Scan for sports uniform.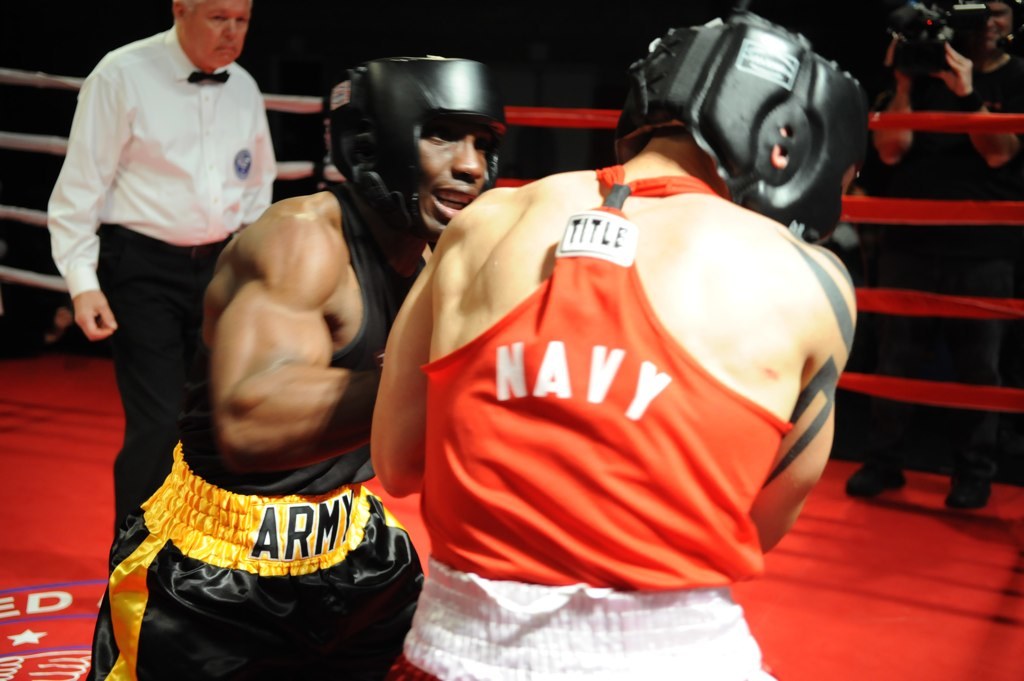
Scan result: 42:20:276:532.
